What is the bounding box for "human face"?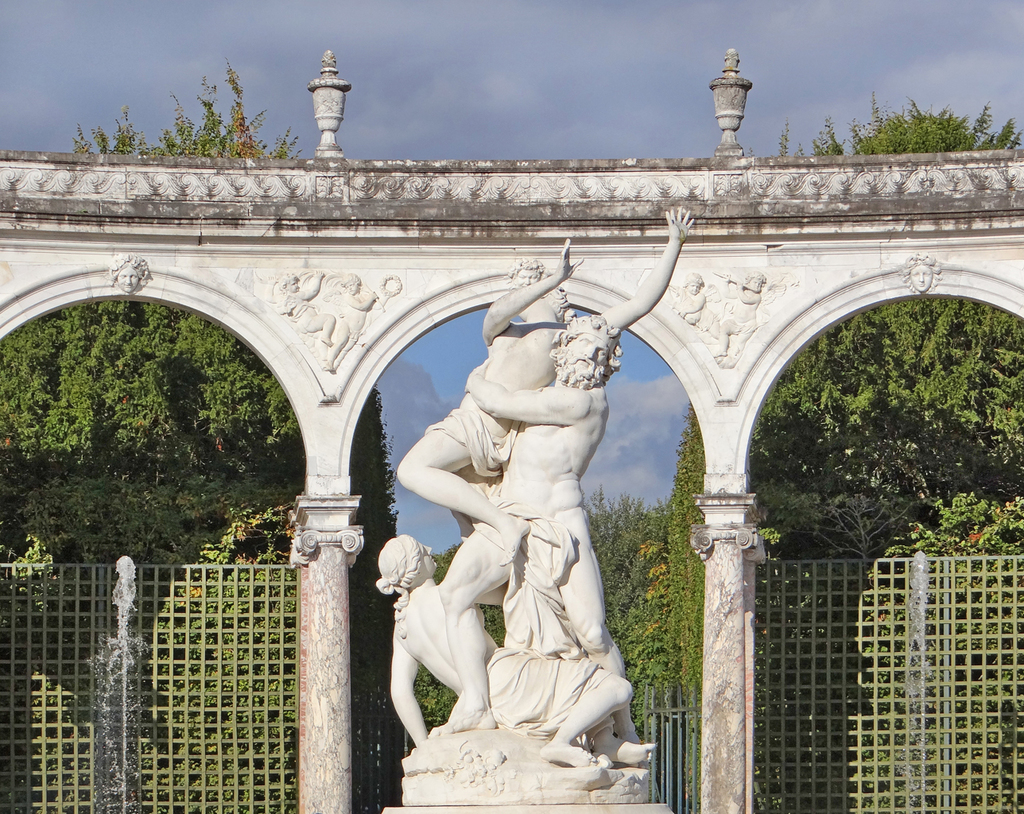
<box>568,335,608,373</box>.
